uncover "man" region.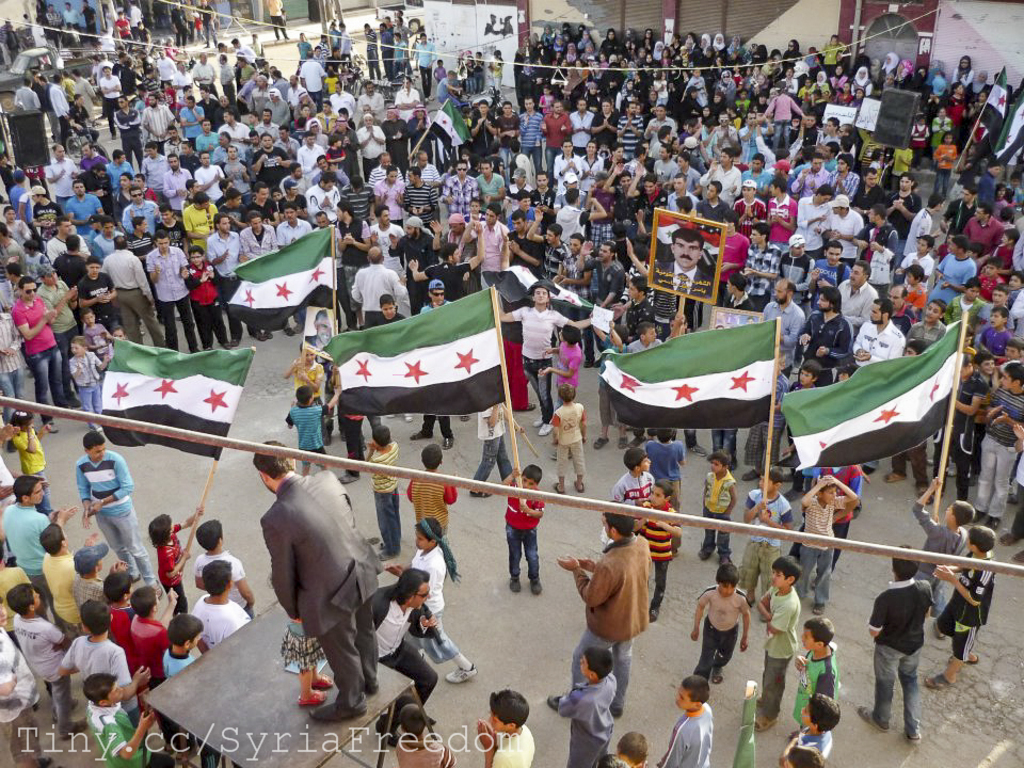
Uncovered: crop(5, 22, 23, 64).
